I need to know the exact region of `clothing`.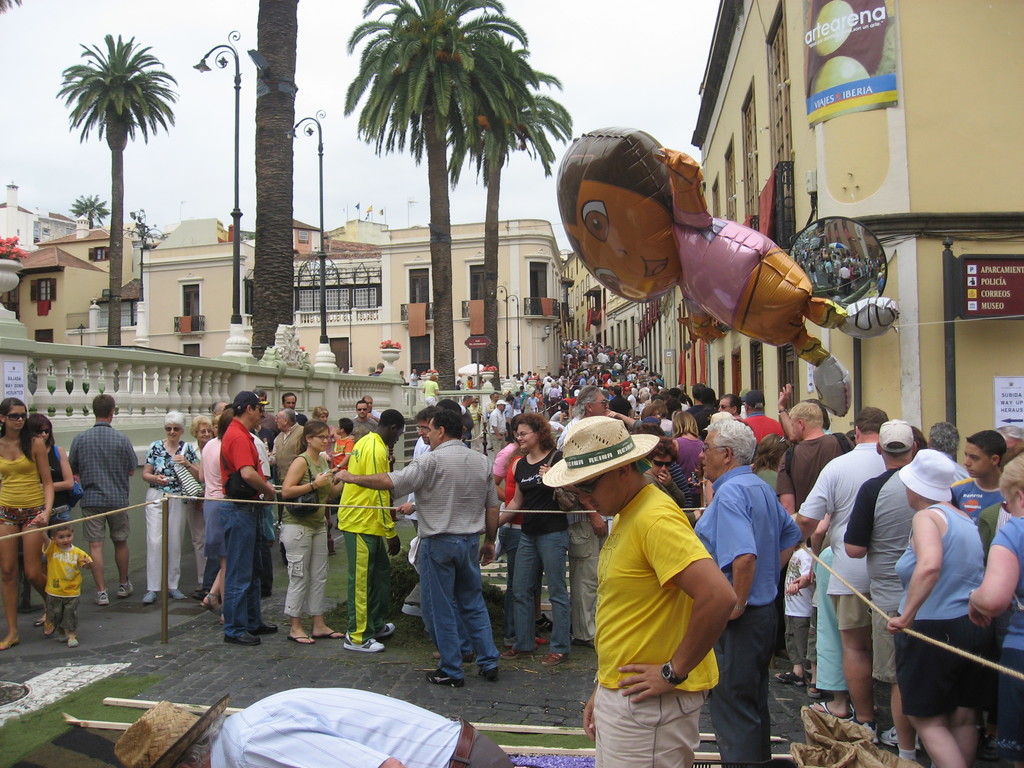
Region: left=473, top=406, right=482, bottom=438.
